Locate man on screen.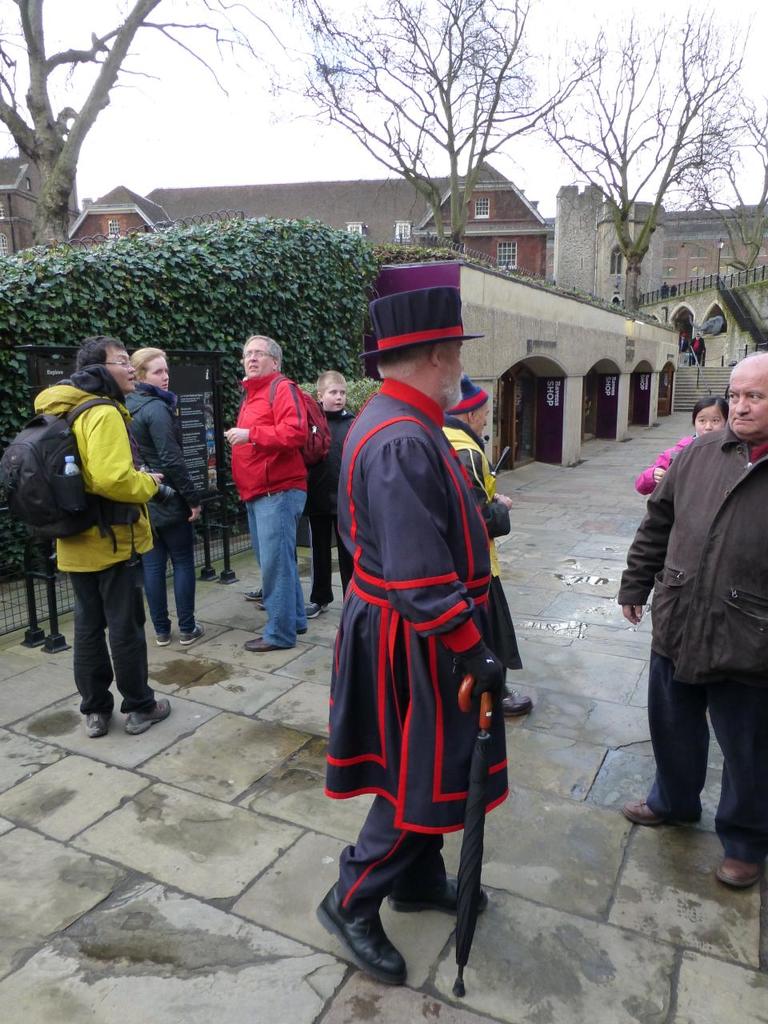
On screen at 226, 330, 310, 654.
